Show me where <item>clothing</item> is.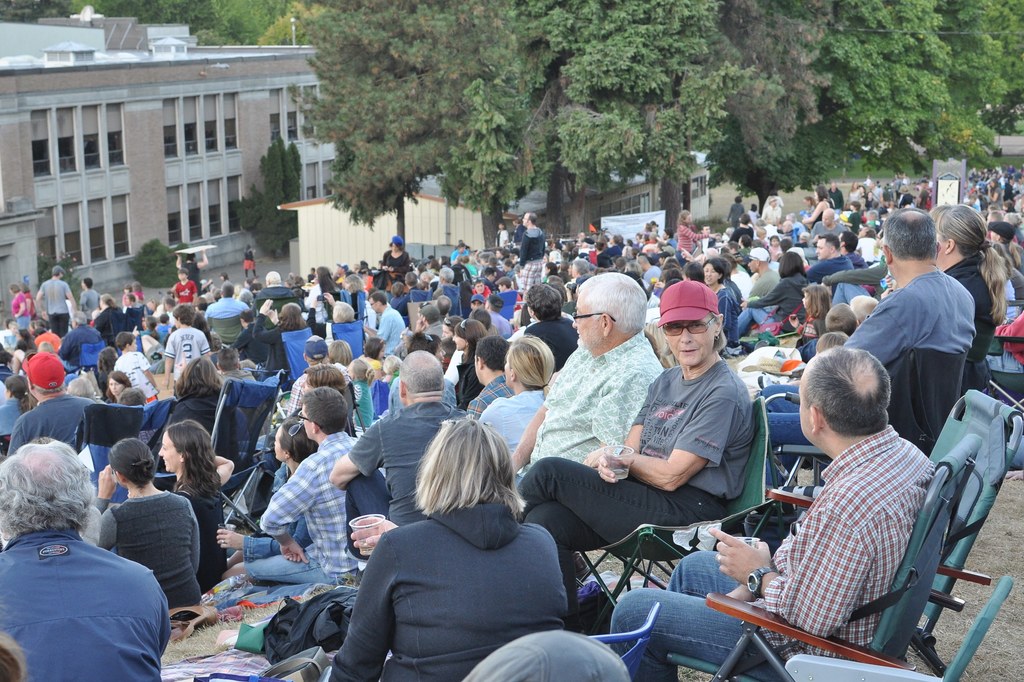
<item>clothing</item> is at {"x1": 508, "y1": 225, "x2": 528, "y2": 239}.
